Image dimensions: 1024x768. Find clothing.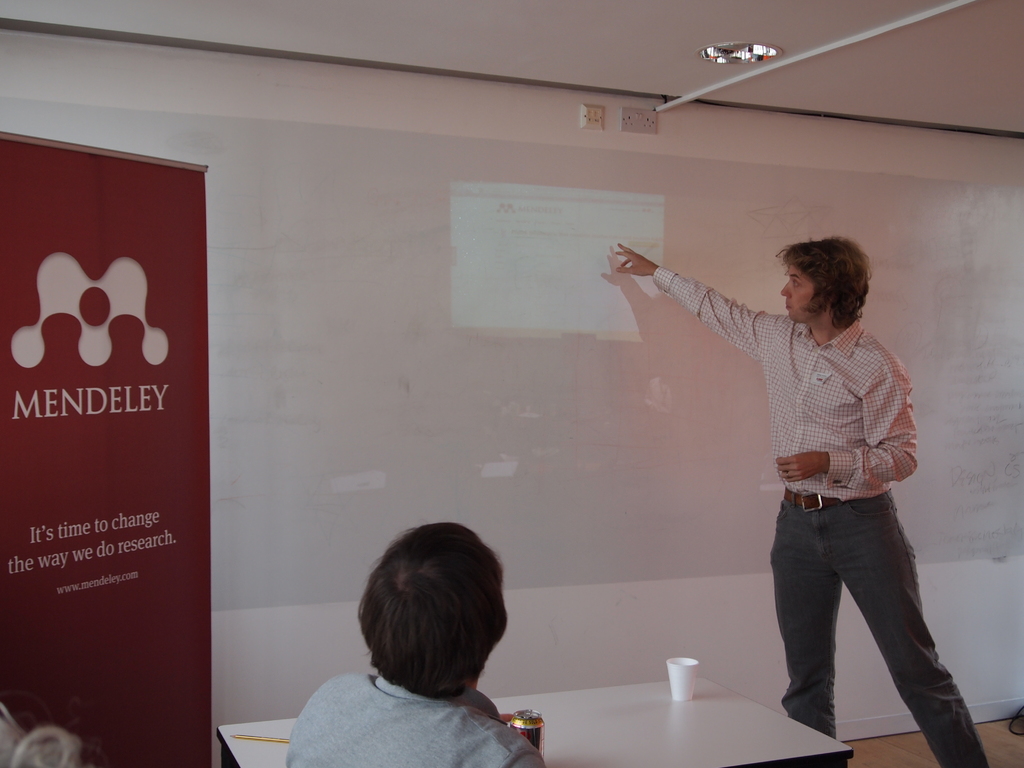
{"x1": 651, "y1": 267, "x2": 982, "y2": 767}.
